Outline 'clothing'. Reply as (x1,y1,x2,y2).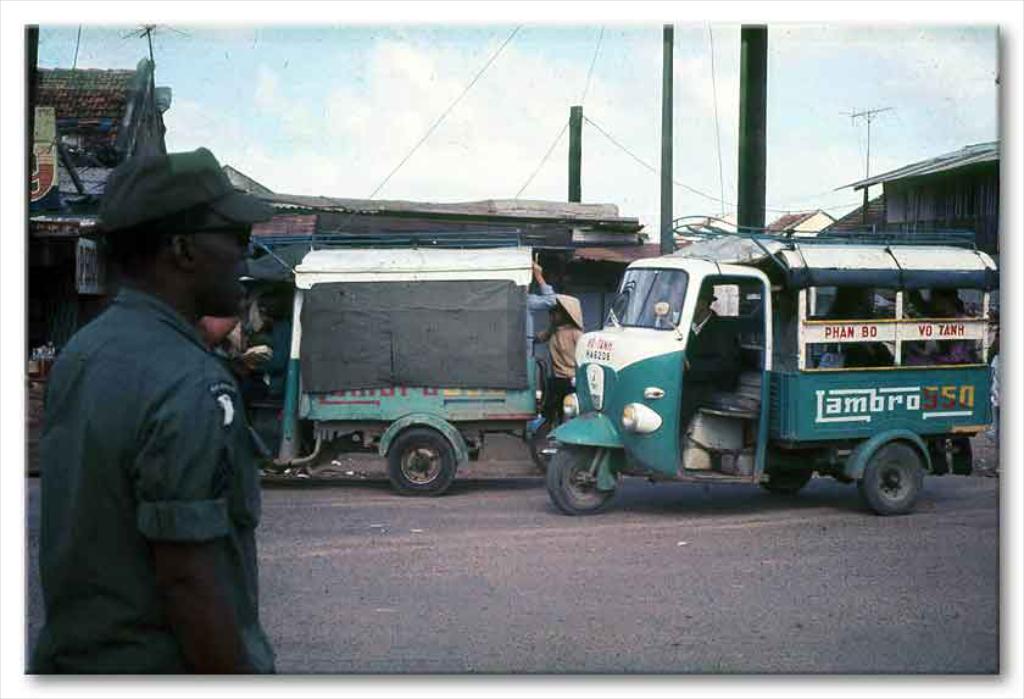
(678,314,741,428).
